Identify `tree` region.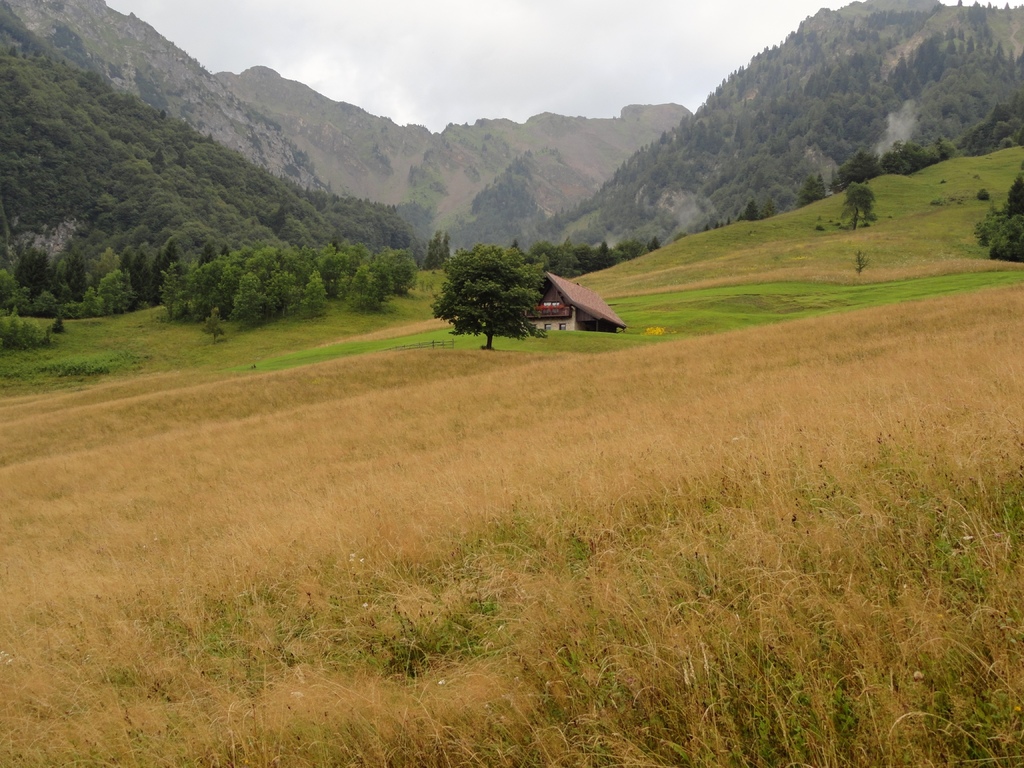
Region: (x1=443, y1=229, x2=532, y2=348).
